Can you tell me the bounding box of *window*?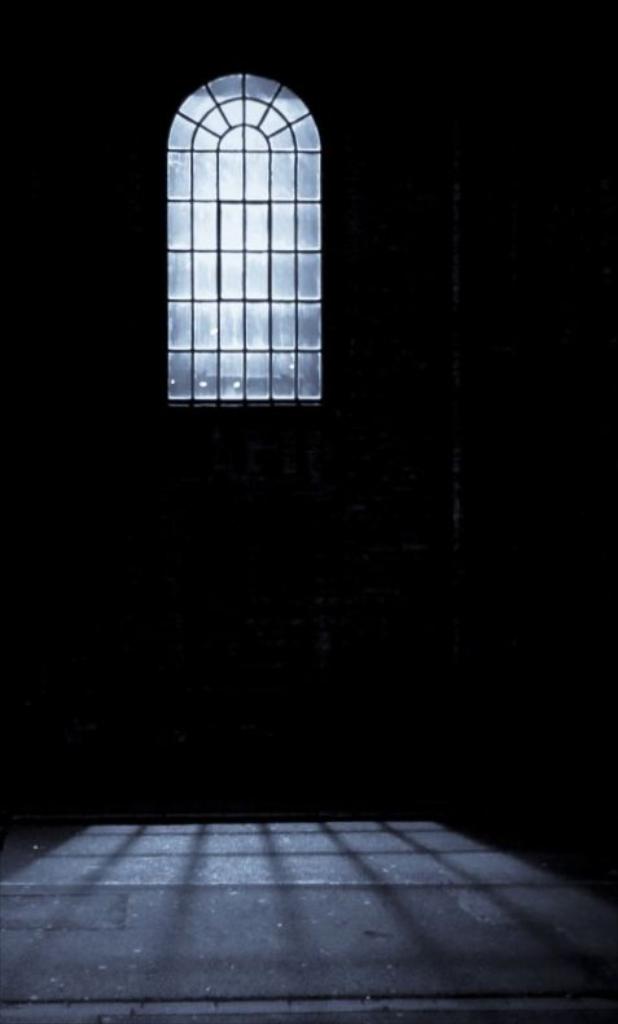
bbox=(163, 74, 323, 406).
